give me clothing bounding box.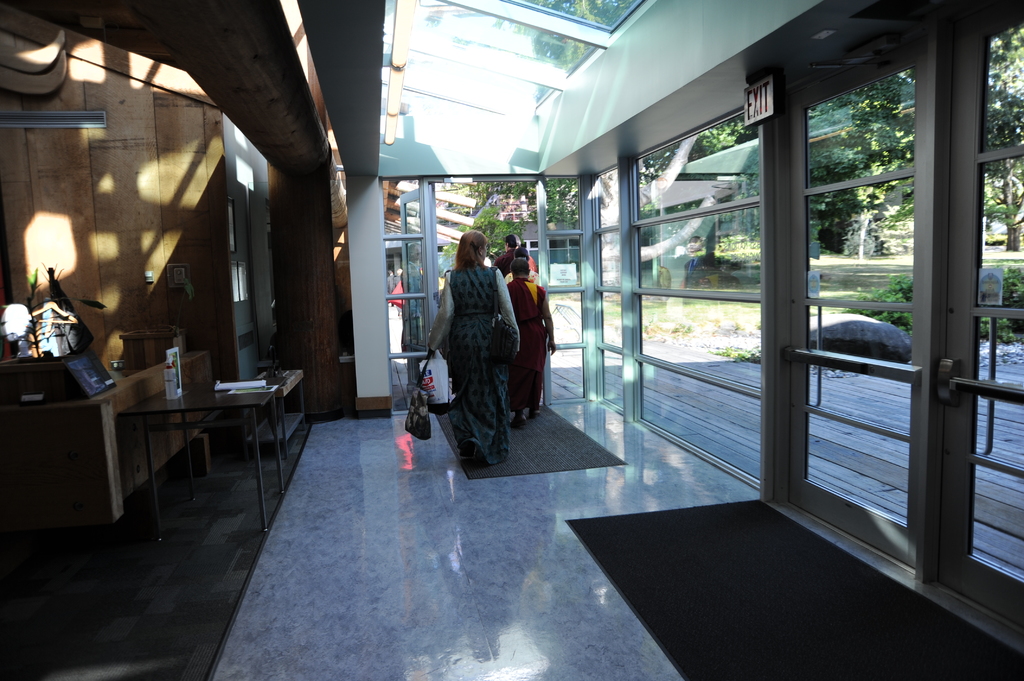
435/264/519/464.
